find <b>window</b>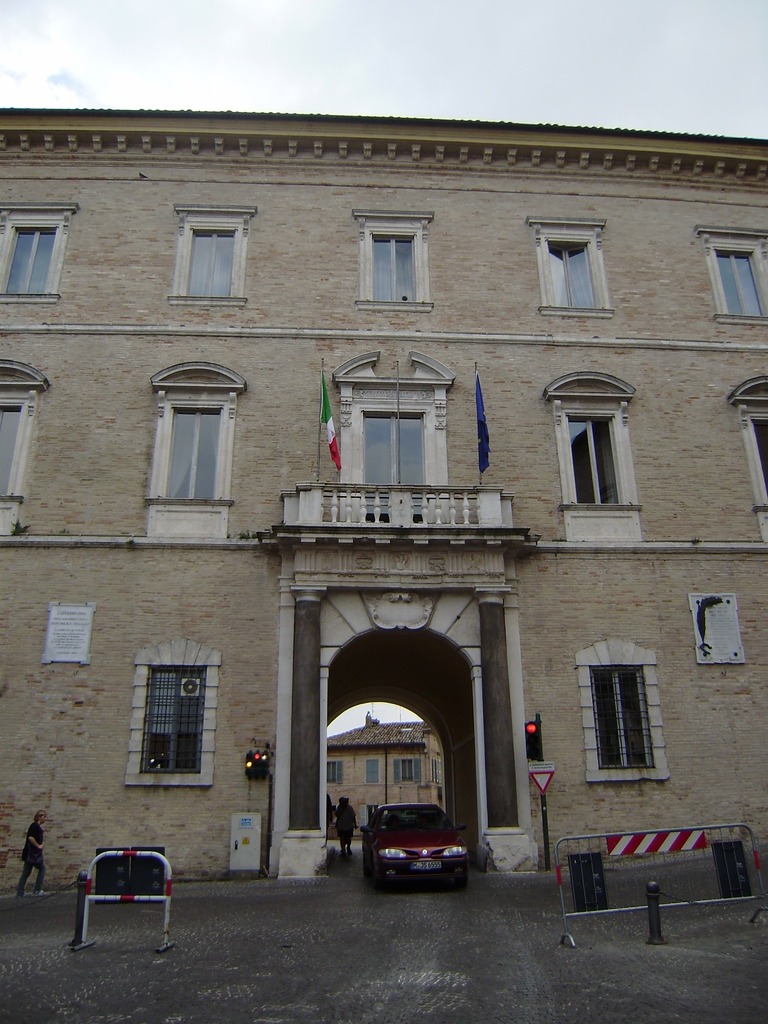
locate(327, 762, 341, 785)
